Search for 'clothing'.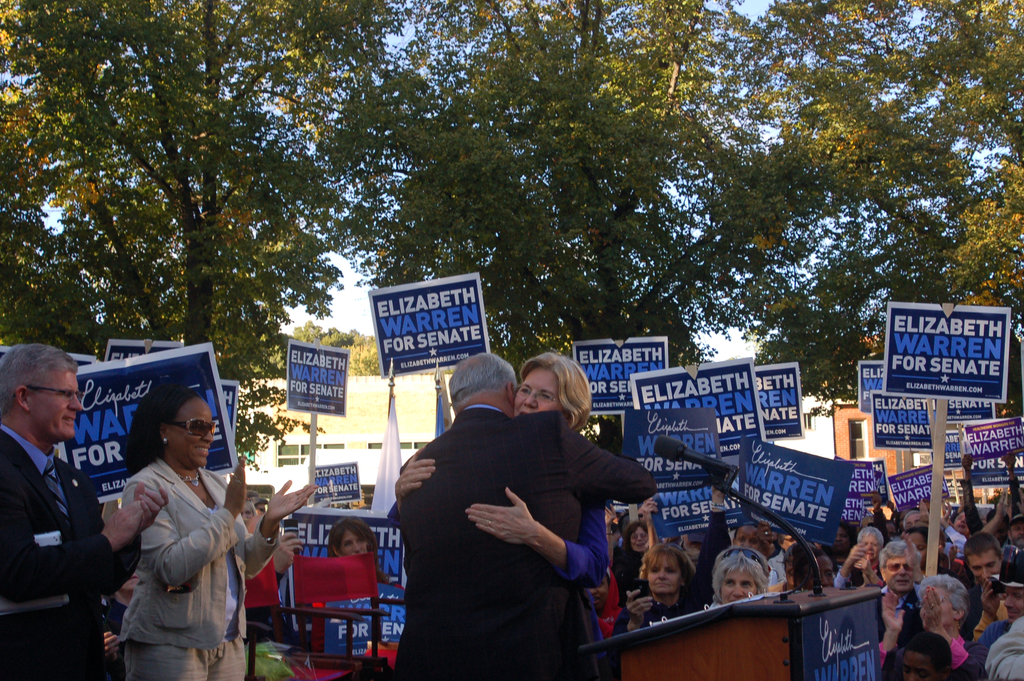
Found at (601,537,653,584).
